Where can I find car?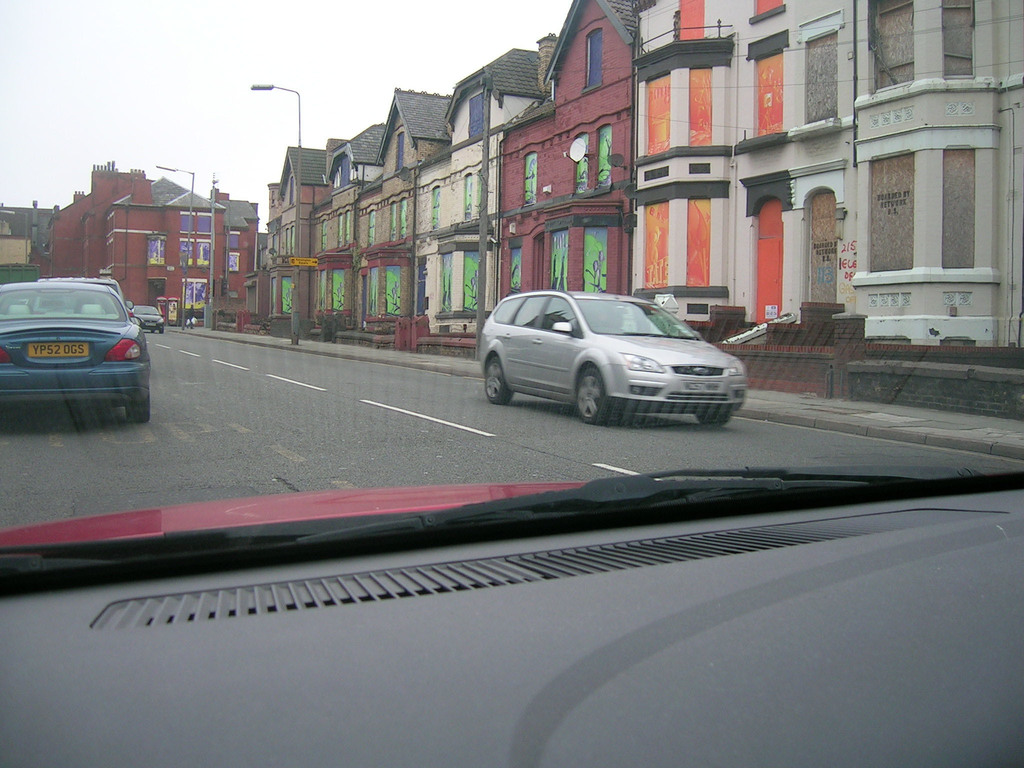
You can find it at 0/278/152/420.
